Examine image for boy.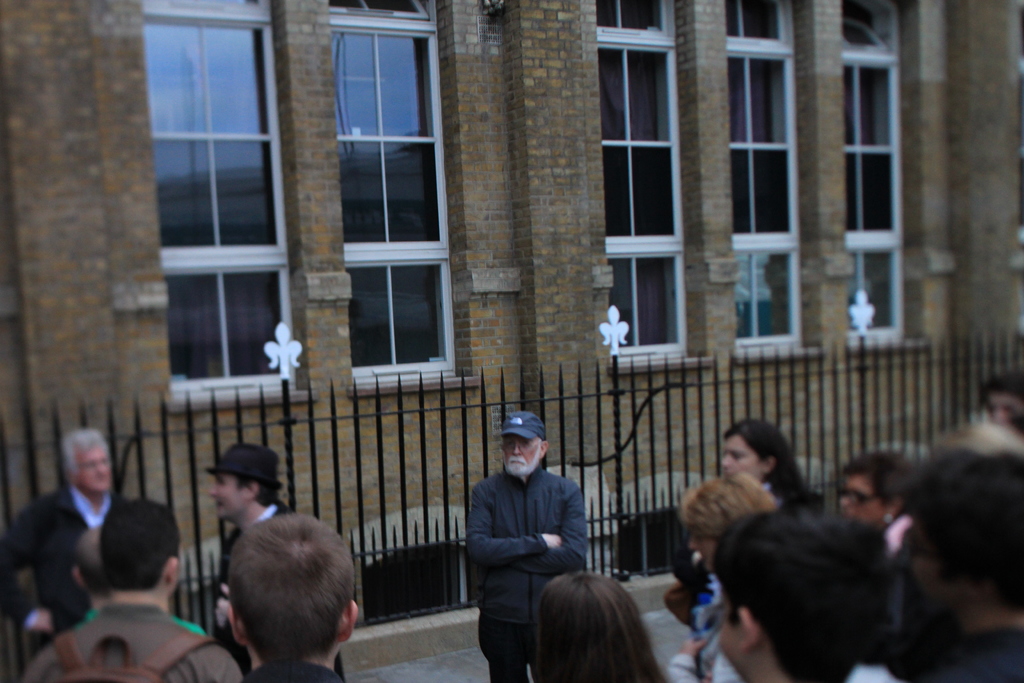
Examination result: Rect(717, 503, 887, 682).
